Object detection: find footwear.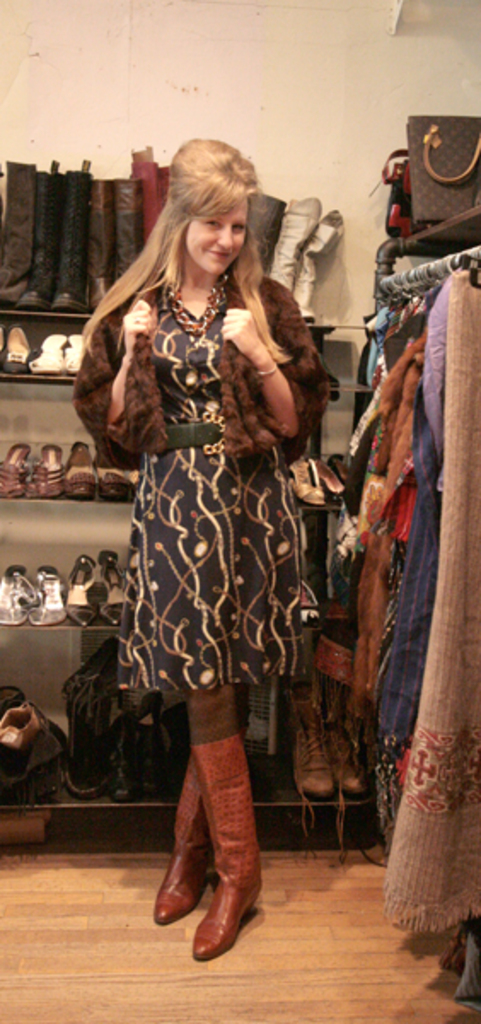
<bbox>2, 321, 34, 375</bbox>.
